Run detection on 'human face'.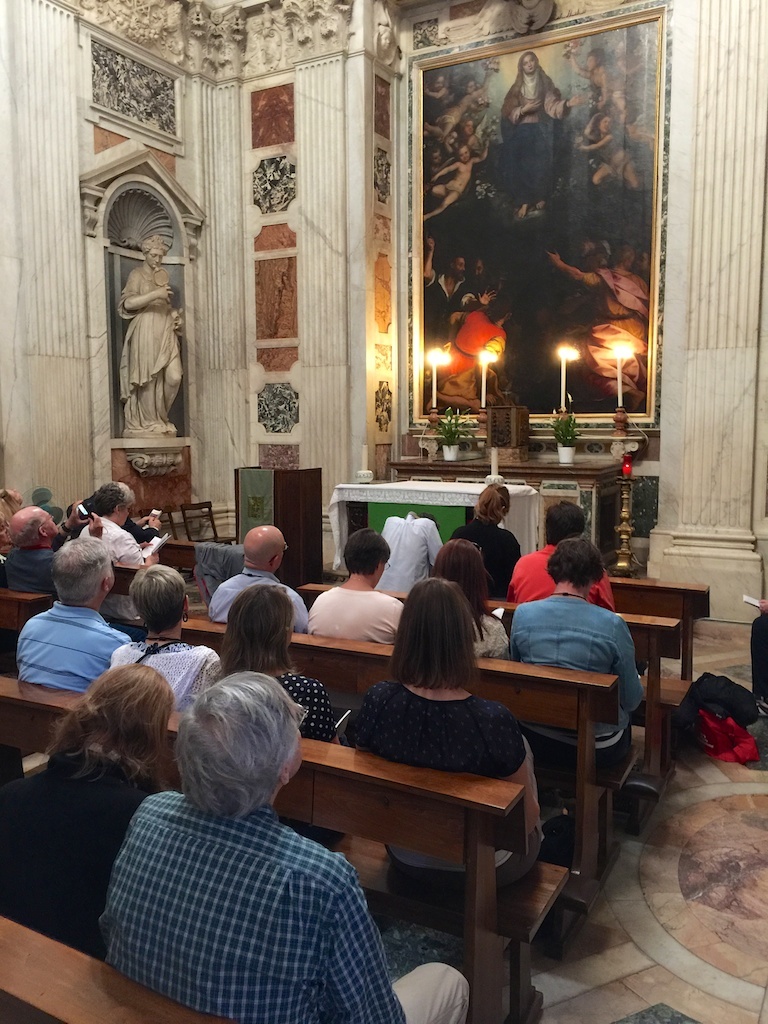
Result: x1=464 y1=77 x2=476 y2=95.
